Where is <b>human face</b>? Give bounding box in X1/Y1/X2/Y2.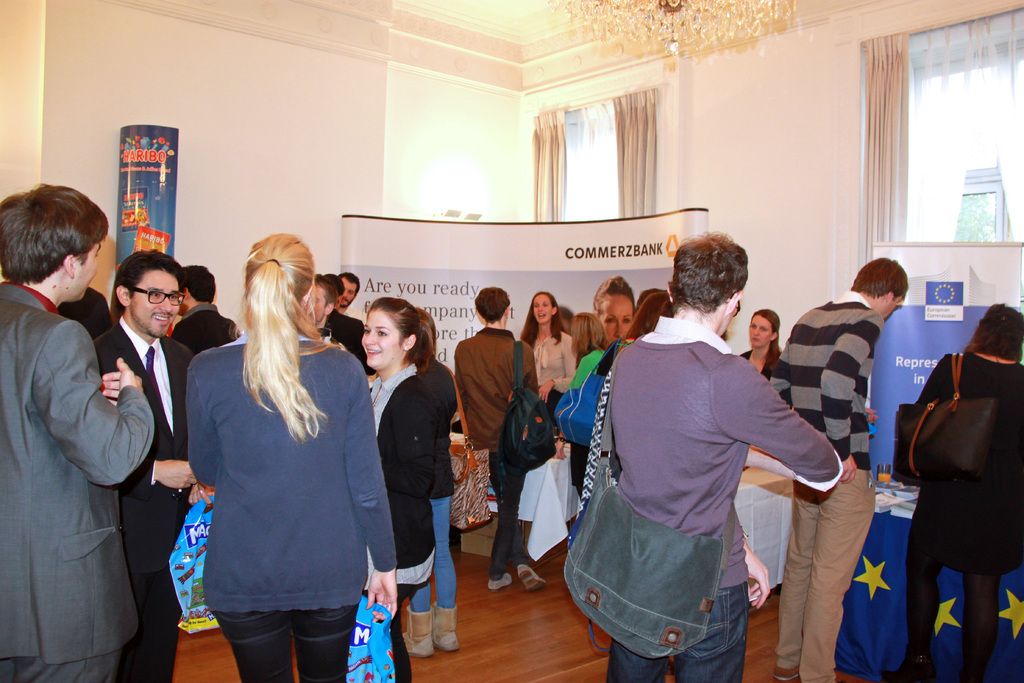
130/269/181/339.
